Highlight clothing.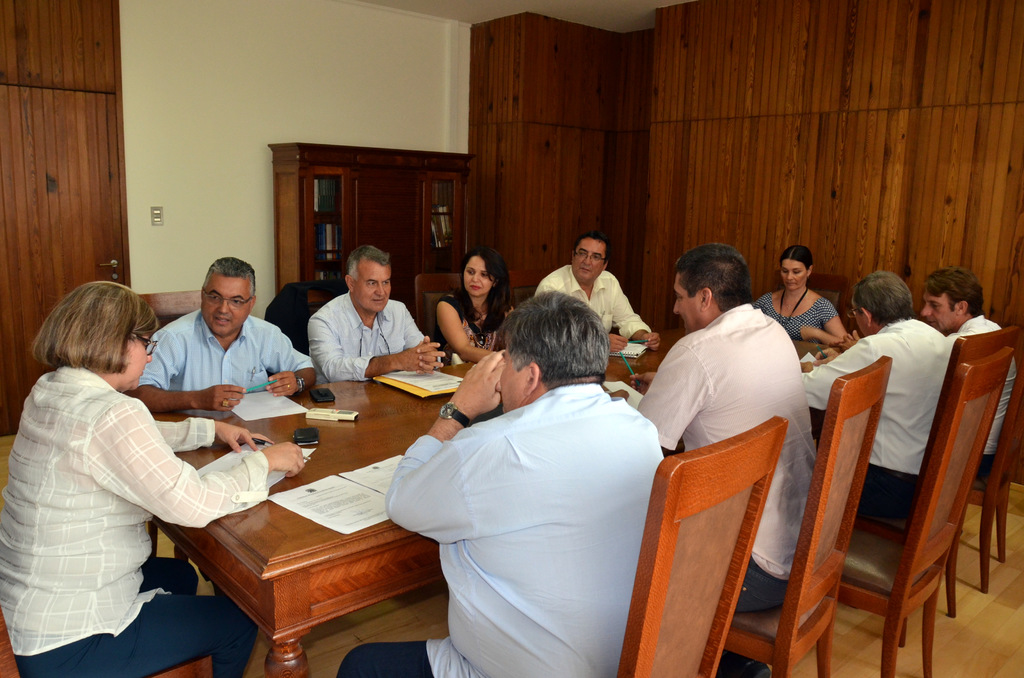
Highlighted region: left=945, top=314, right=1021, bottom=478.
